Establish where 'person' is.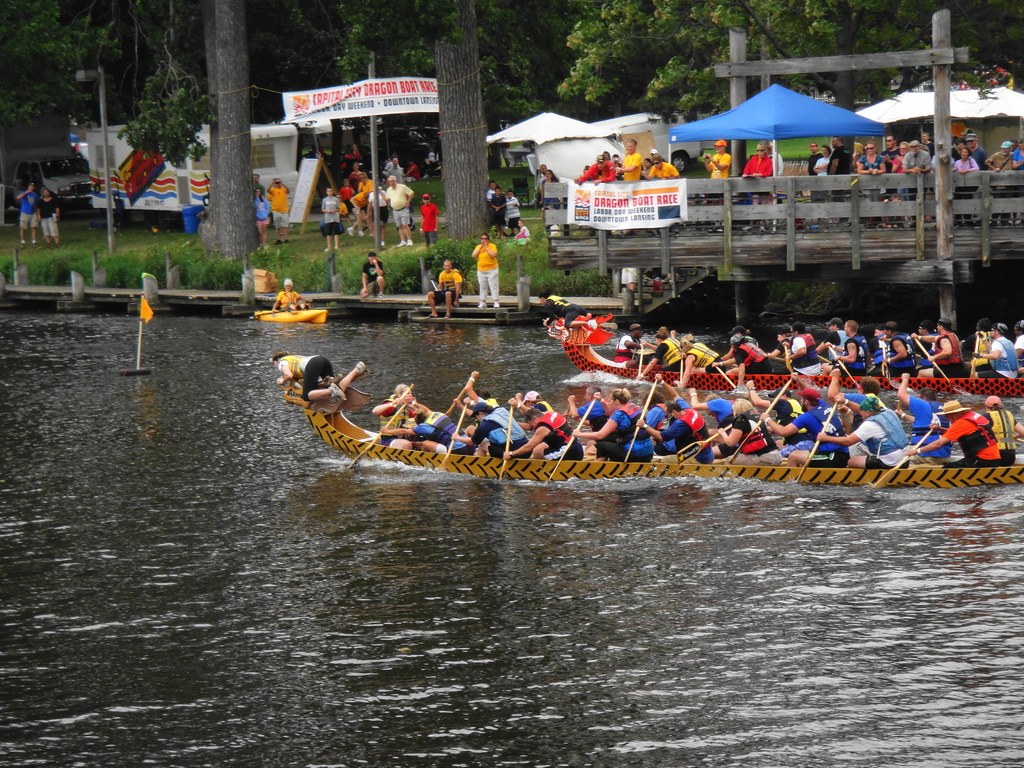
Established at 735, 135, 775, 179.
